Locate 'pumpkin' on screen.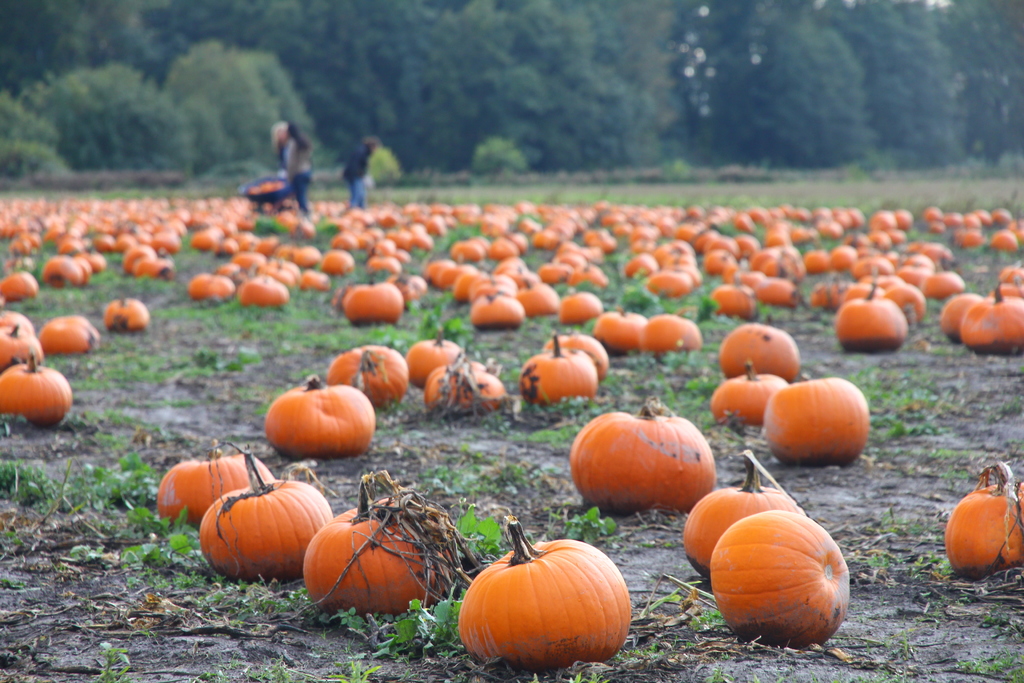
On screen at (left=412, top=331, right=469, bottom=384).
